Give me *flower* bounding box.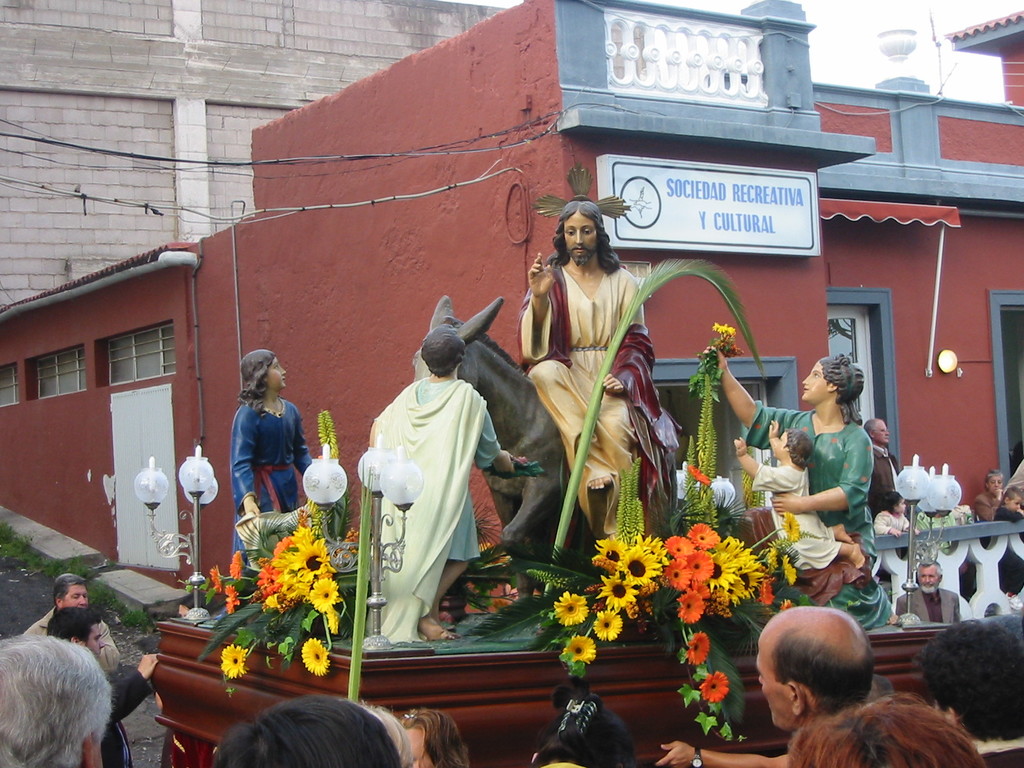
223/588/241/614.
